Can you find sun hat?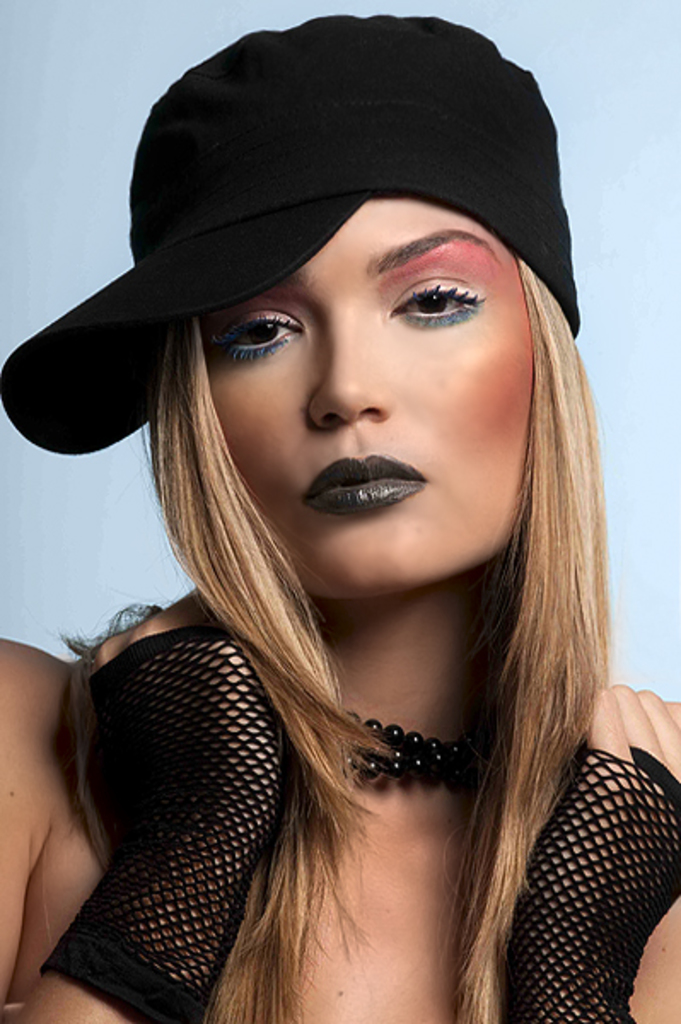
Yes, bounding box: bbox=[0, 0, 625, 459].
